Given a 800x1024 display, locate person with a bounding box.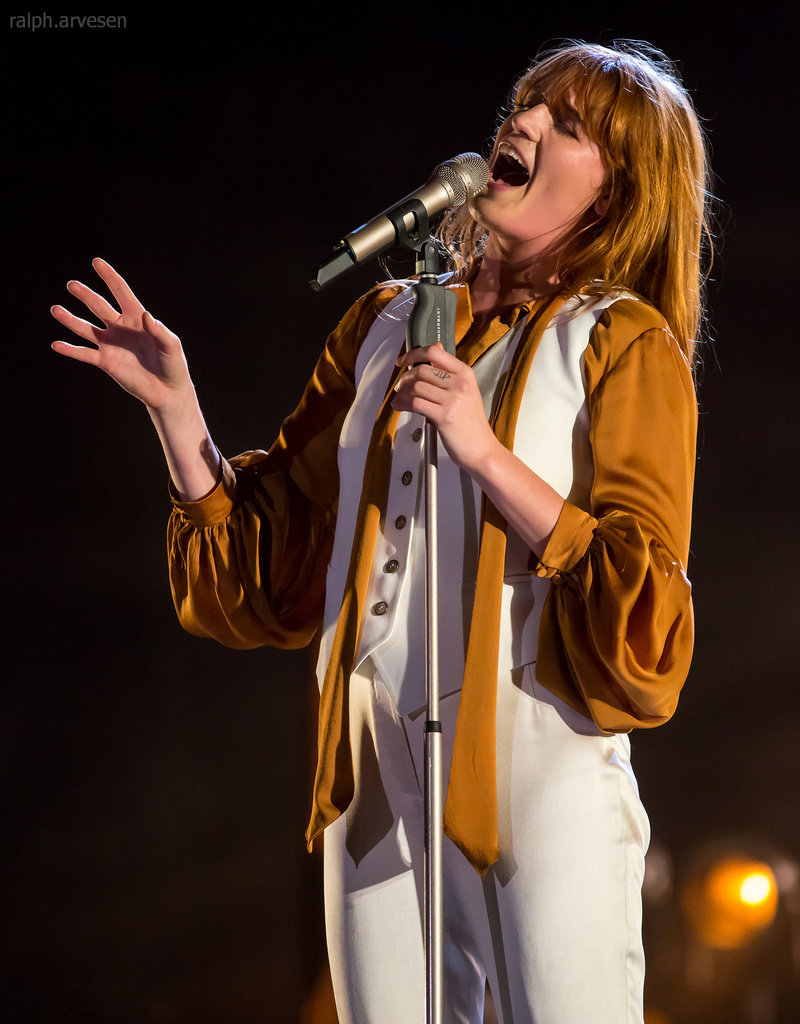
Located: 44, 29, 711, 1023.
